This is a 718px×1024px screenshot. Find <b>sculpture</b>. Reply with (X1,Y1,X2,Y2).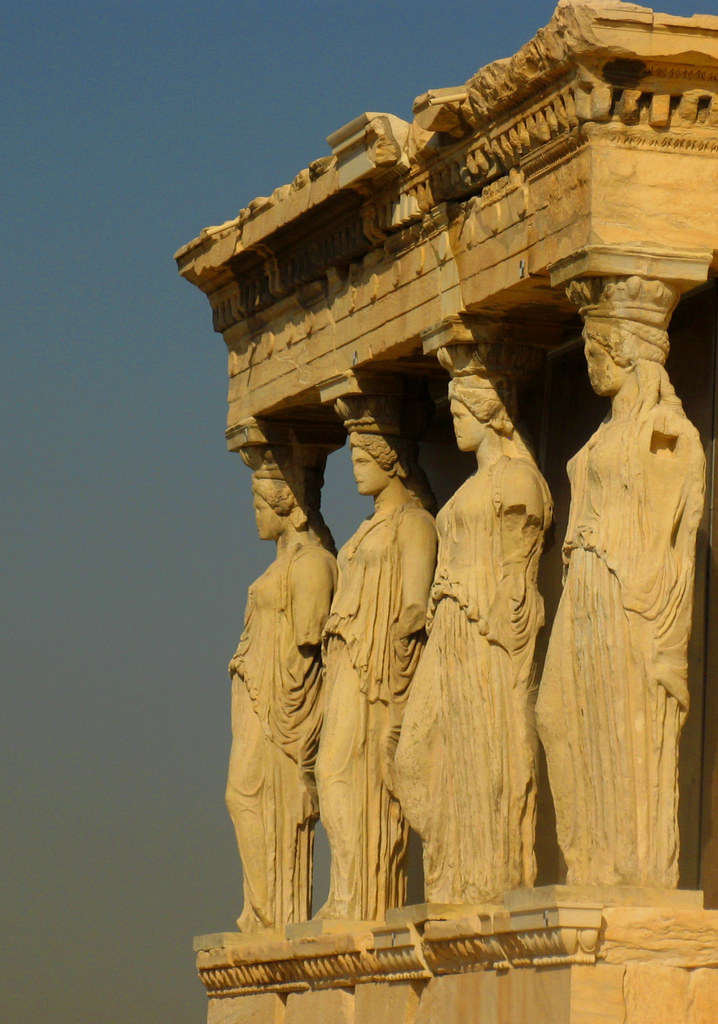
(384,369,555,892).
